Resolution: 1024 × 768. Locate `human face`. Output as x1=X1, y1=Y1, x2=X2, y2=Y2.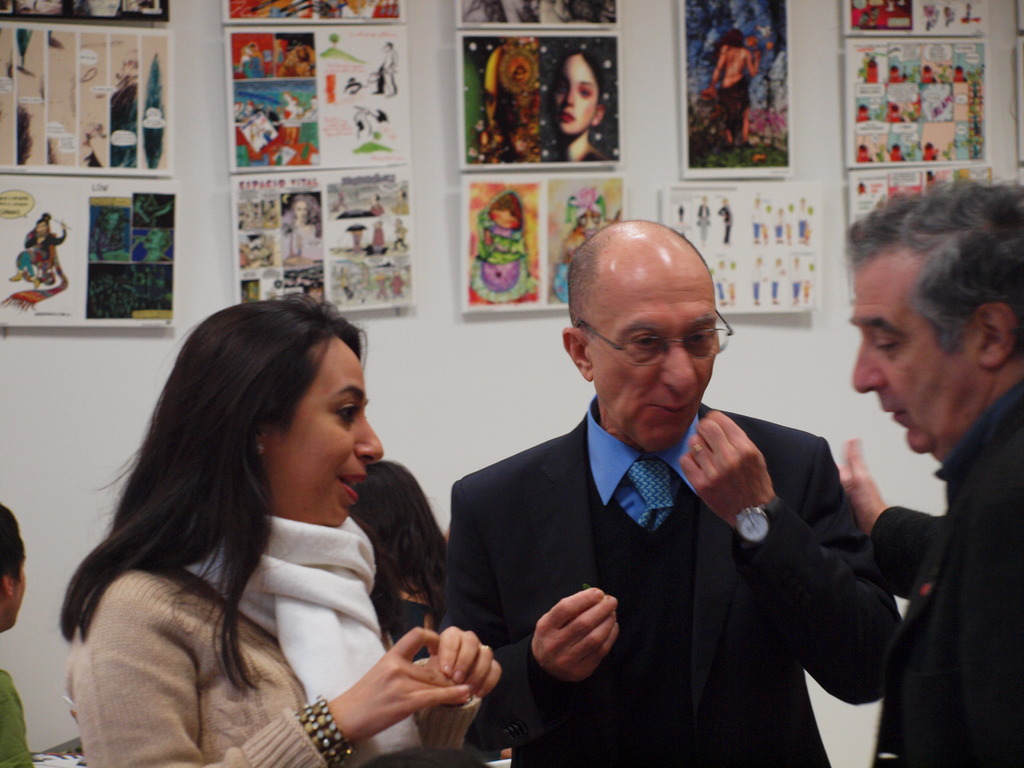
x1=278, y1=45, x2=319, y2=77.
